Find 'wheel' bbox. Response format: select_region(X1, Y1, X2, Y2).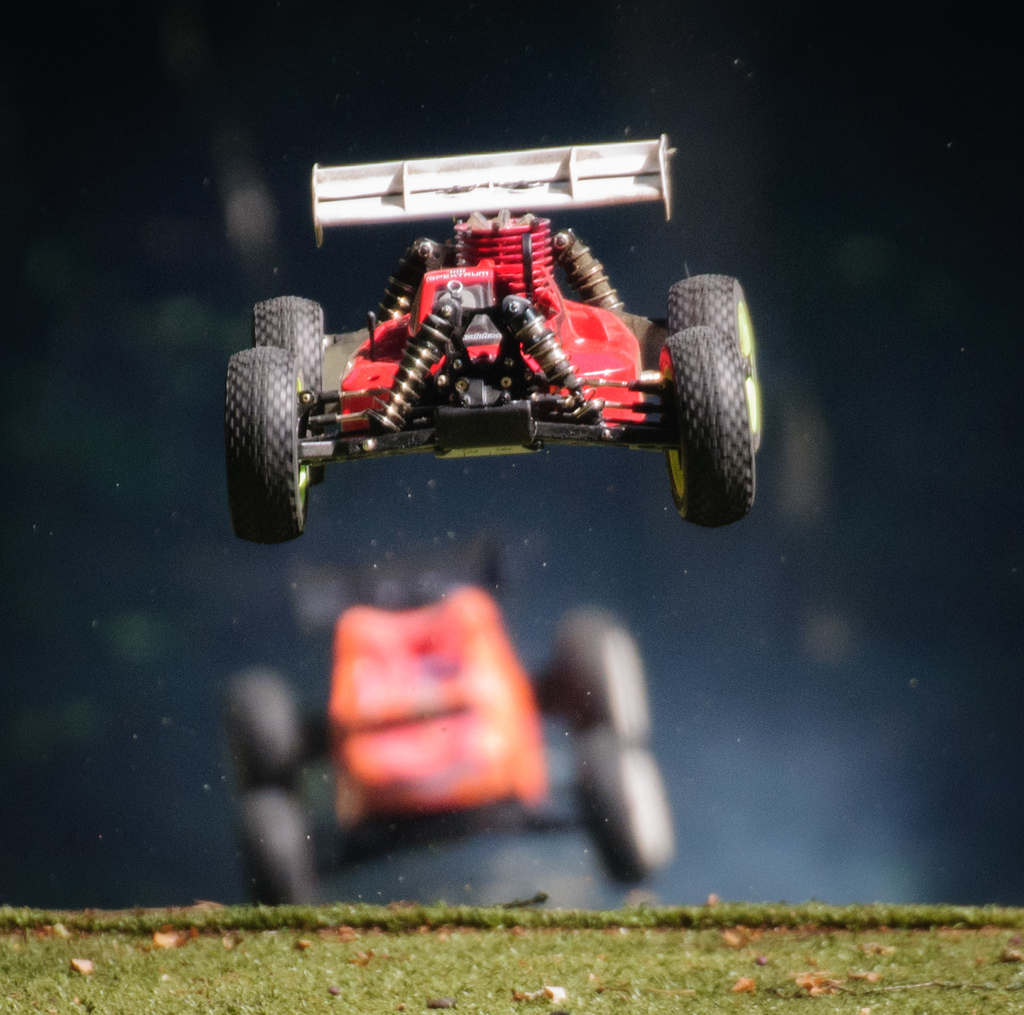
select_region(572, 710, 678, 889).
